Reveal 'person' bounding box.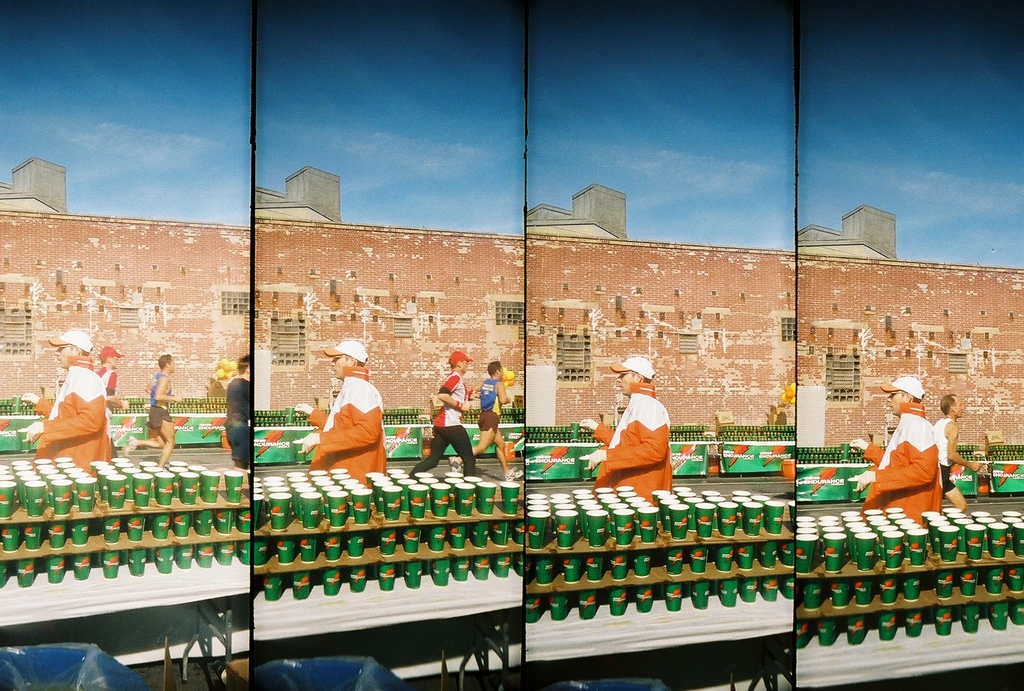
Revealed: <region>95, 346, 134, 441</region>.
